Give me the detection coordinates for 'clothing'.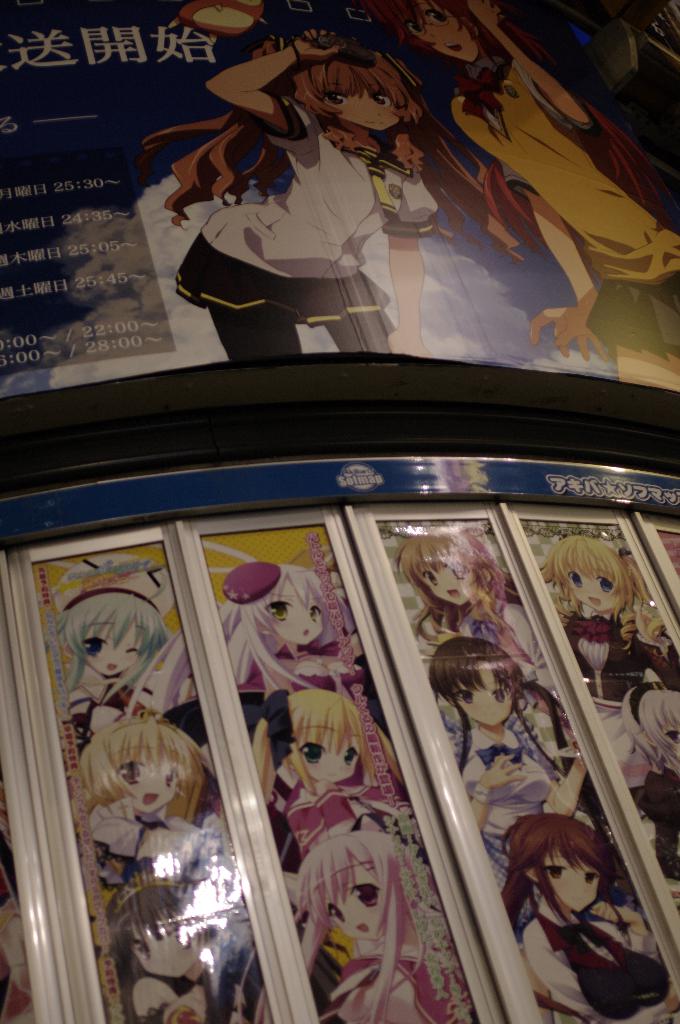
x1=451 y1=54 x2=679 y2=355.
